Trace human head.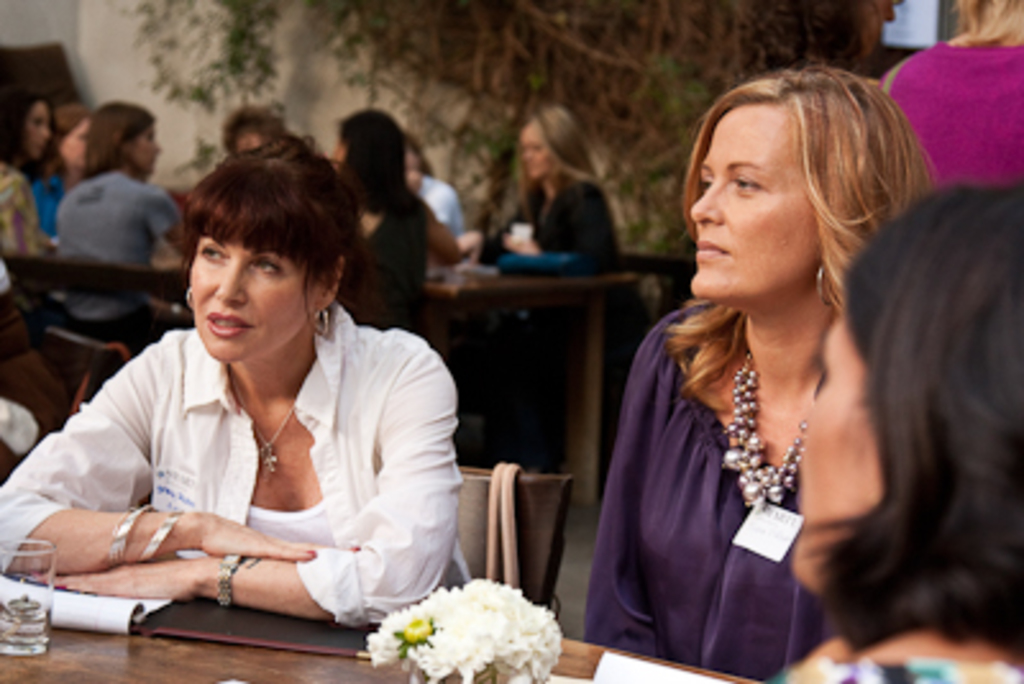
Traced to select_region(338, 133, 415, 205).
